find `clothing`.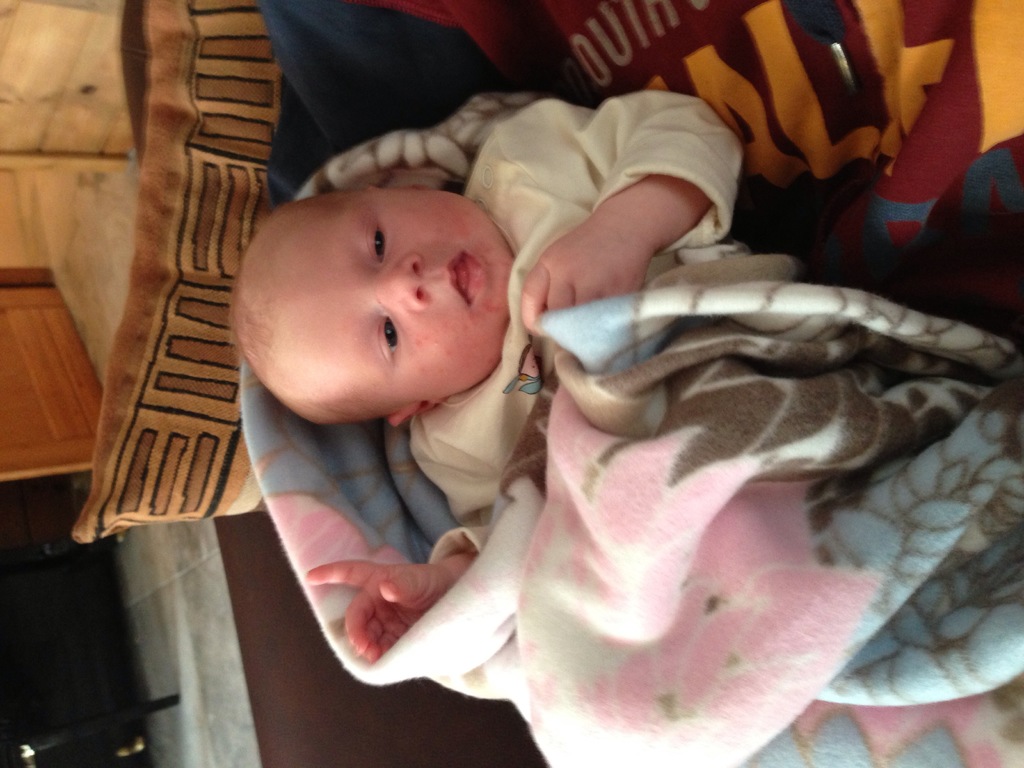
left=394, top=93, right=792, bottom=637.
